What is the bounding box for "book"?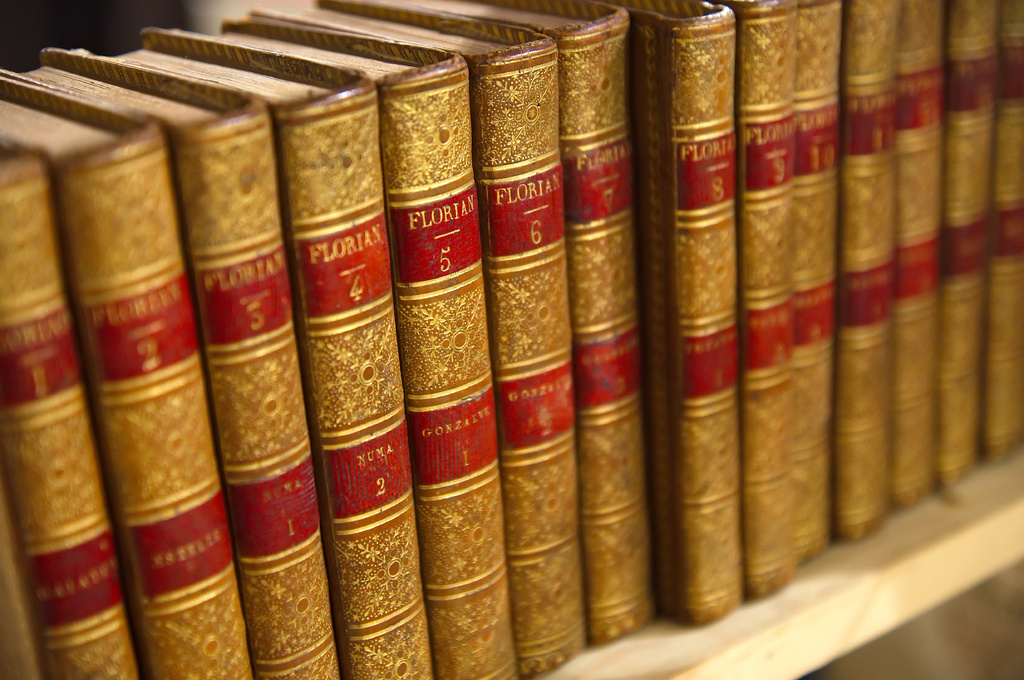
region(724, 0, 796, 603).
